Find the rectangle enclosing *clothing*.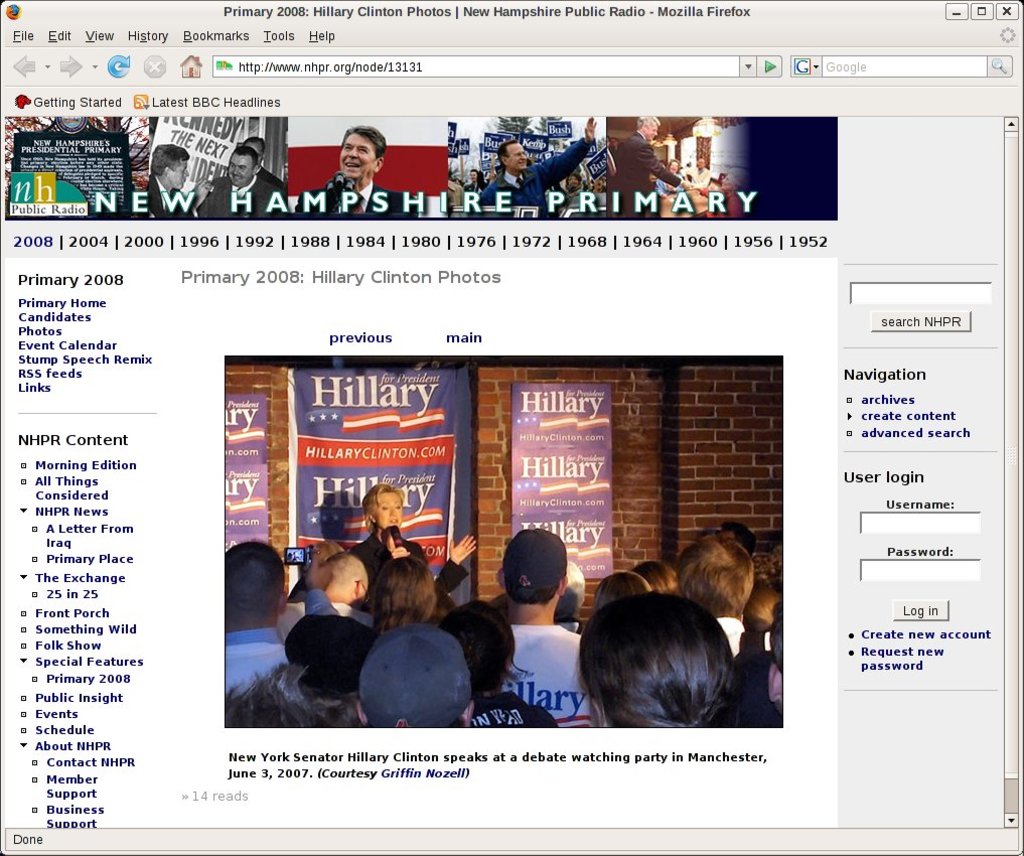
299 185 419 219.
